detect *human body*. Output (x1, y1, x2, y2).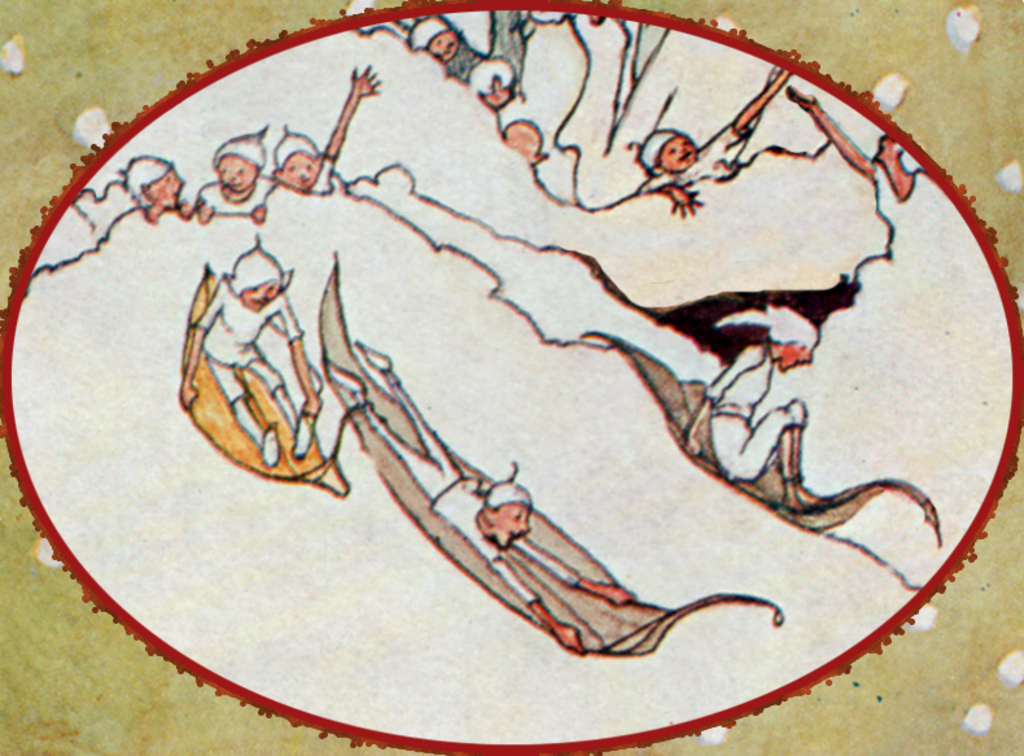
(683, 289, 811, 499).
